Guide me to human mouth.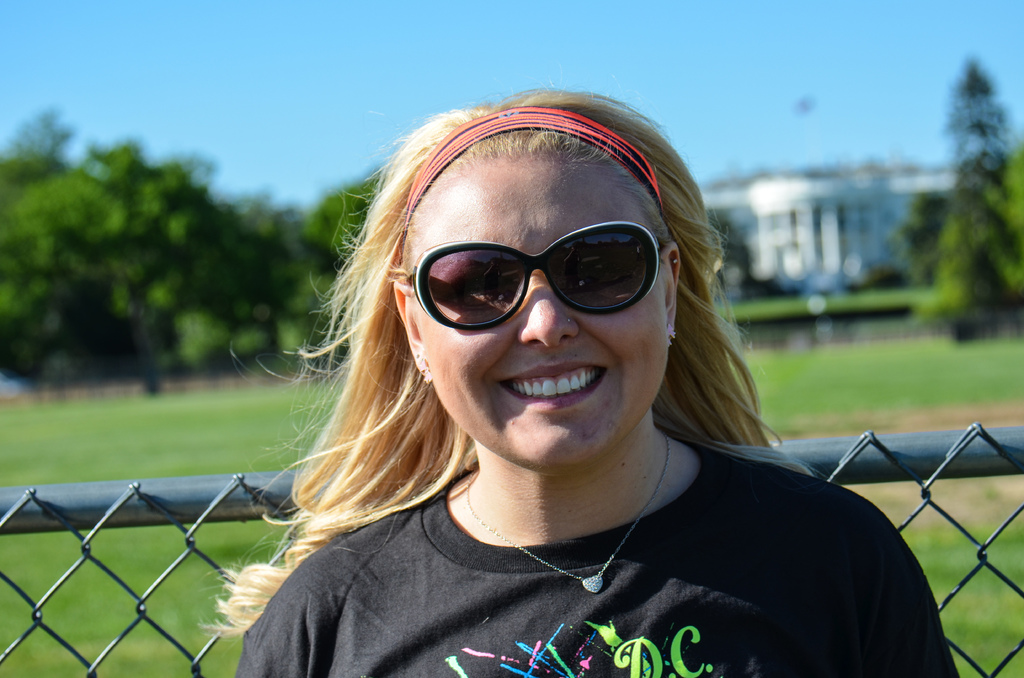
Guidance: detection(495, 360, 611, 411).
